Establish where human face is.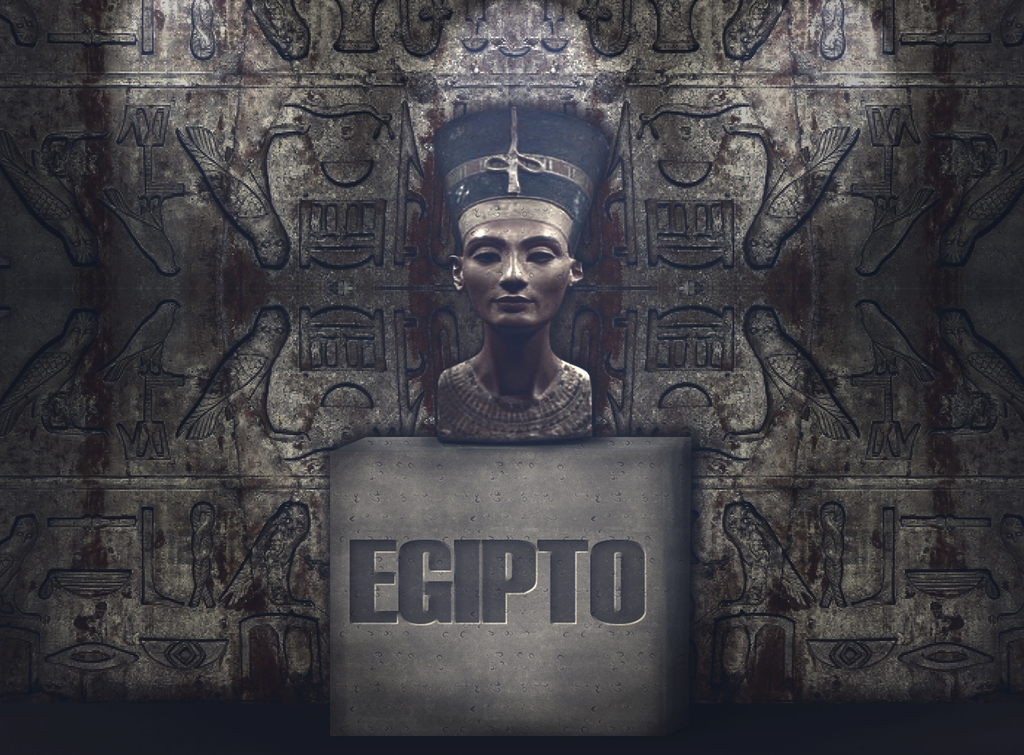
Established at [465,221,568,337].
